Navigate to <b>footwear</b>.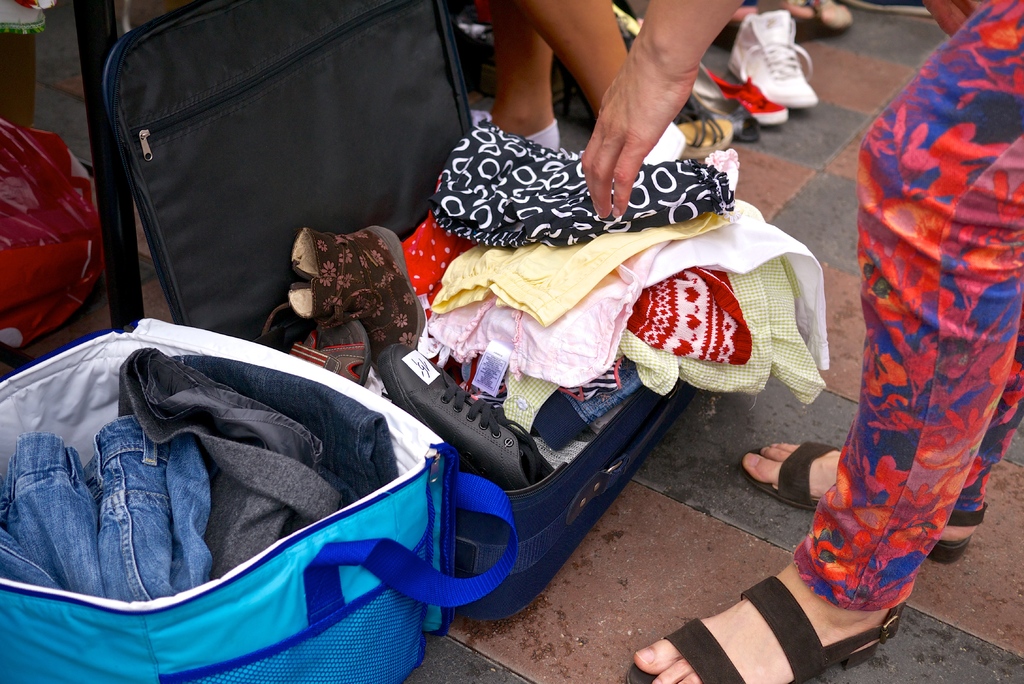
Navigation target: <region>378, 341, 550, 494</region>.
